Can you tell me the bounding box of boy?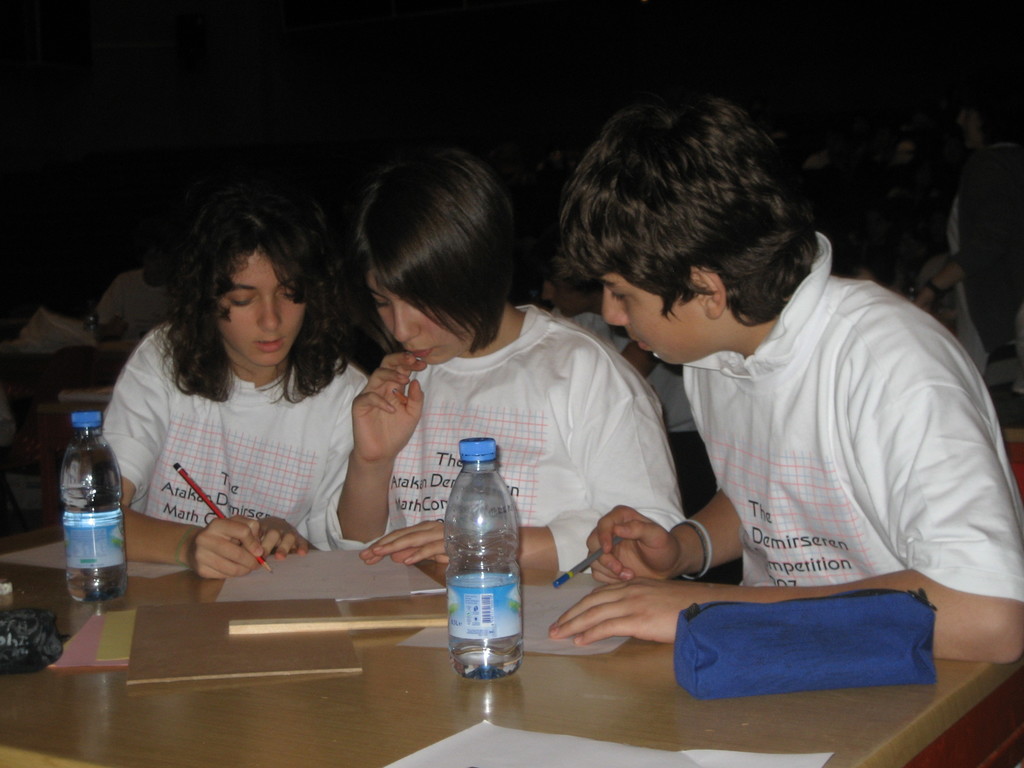
BBox(559, 83, 1023, 691).
